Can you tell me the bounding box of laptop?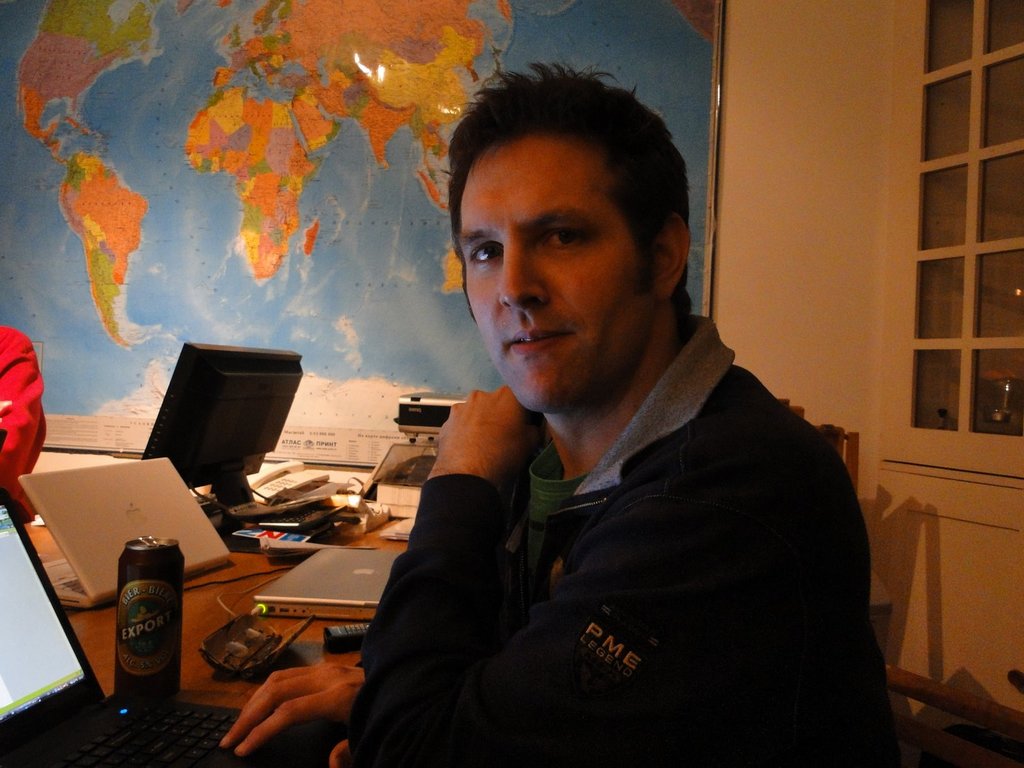
0 482 267 762.
